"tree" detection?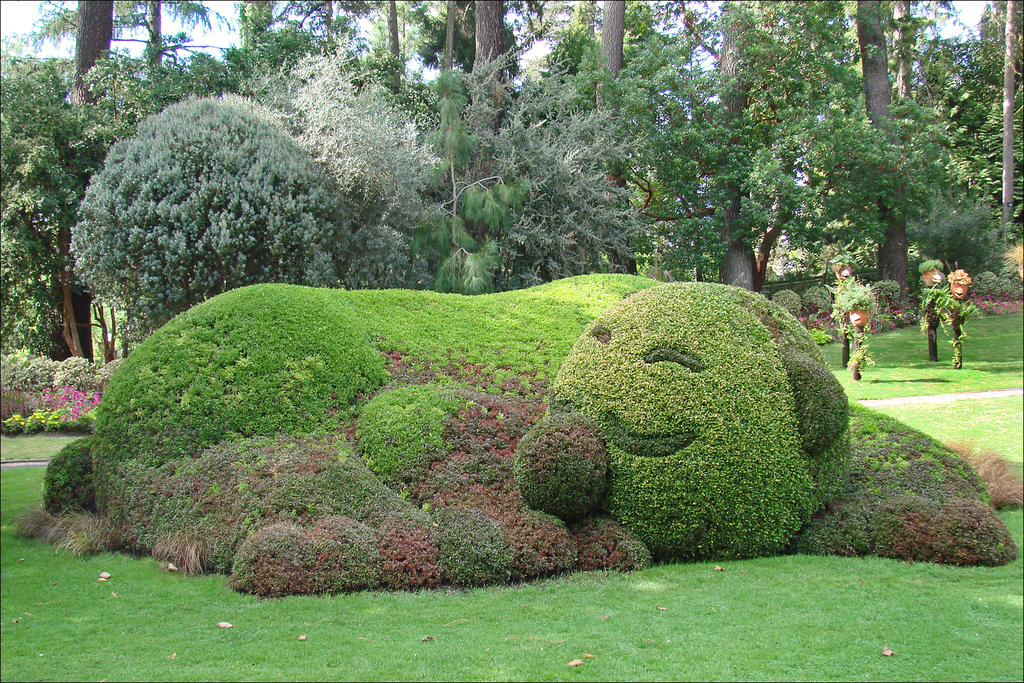
bbox=(639, 0, 801, 295)
